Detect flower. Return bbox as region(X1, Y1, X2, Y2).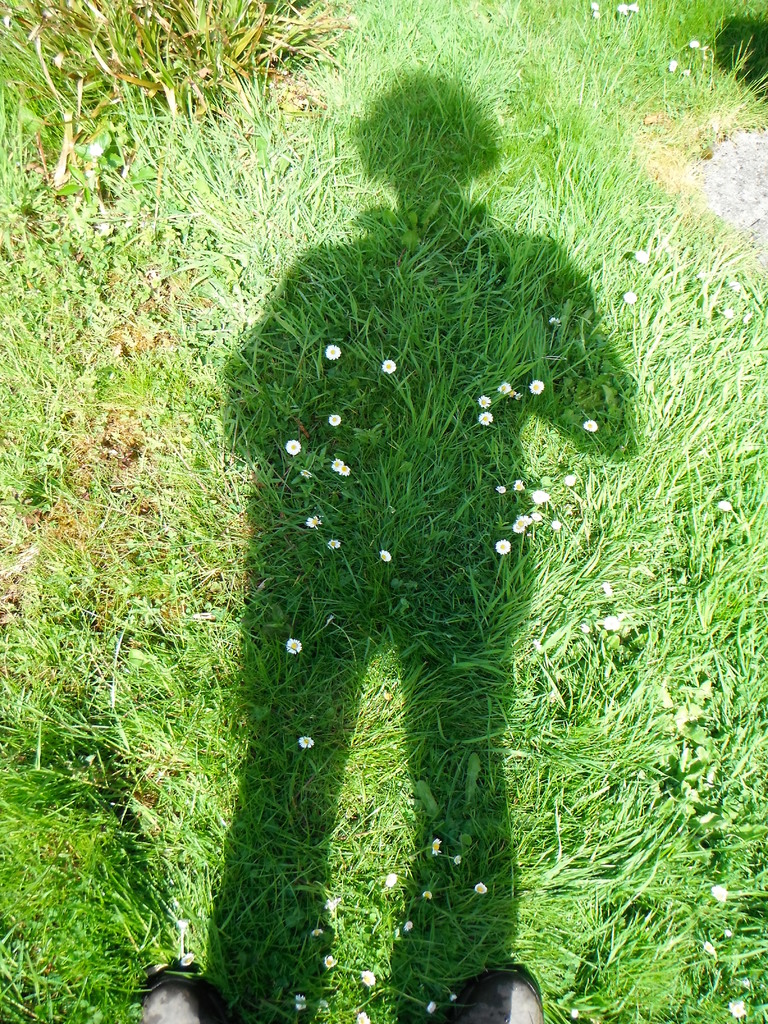
region(476, 388, 491, 406).
